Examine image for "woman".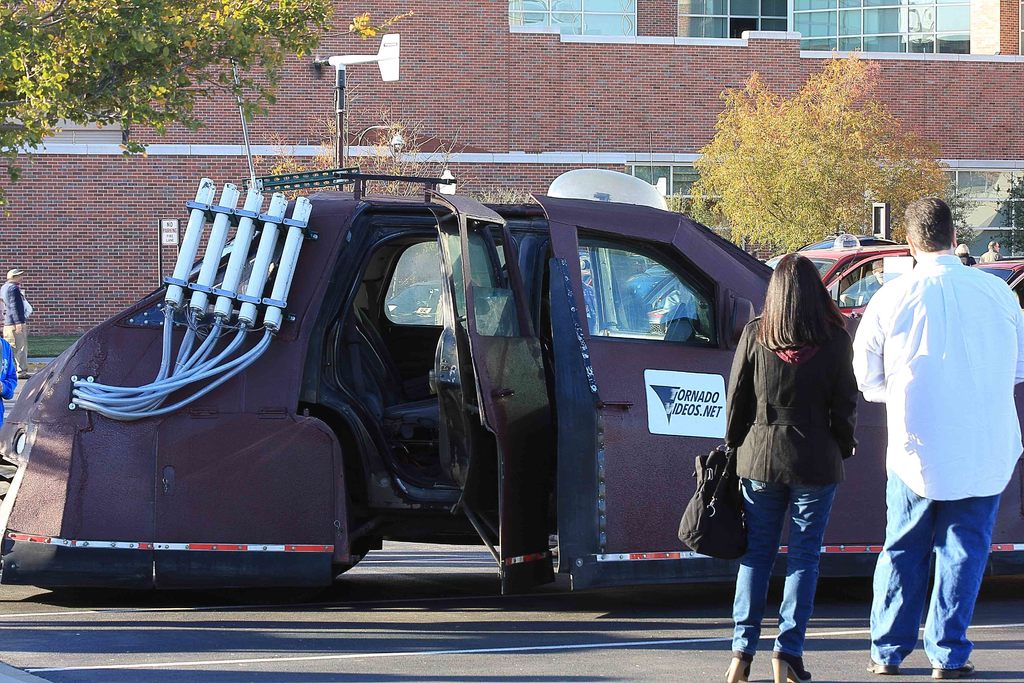
Examination result: 721:239:893:671.
